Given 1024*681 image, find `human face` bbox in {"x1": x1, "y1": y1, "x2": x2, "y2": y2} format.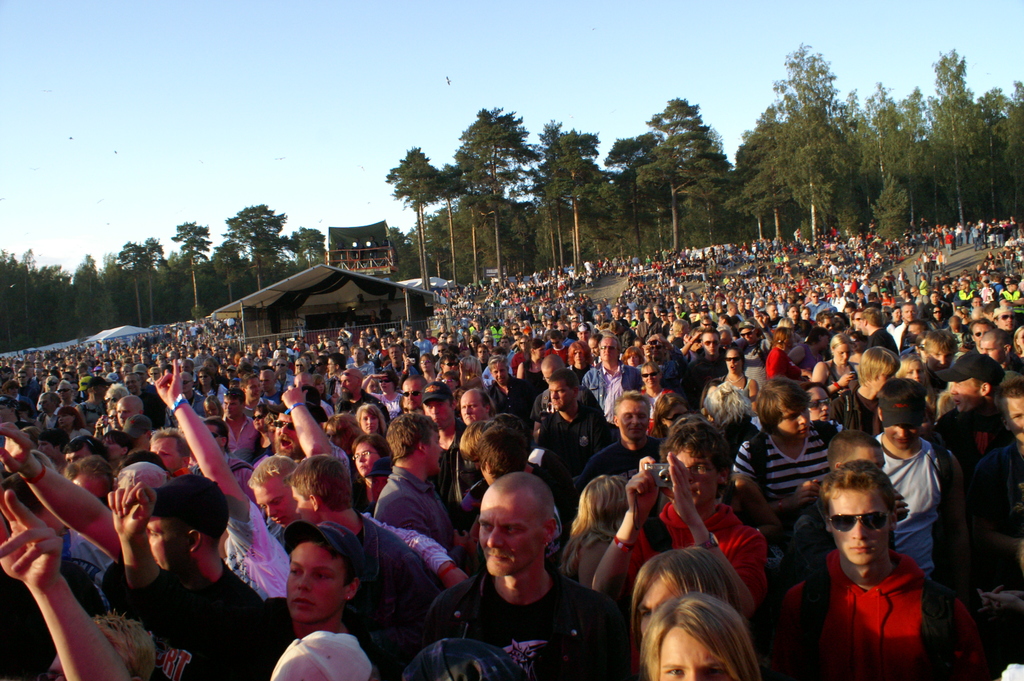
{"x1": 909, "y1": 322, "x2": 921, "y2": 331}.
